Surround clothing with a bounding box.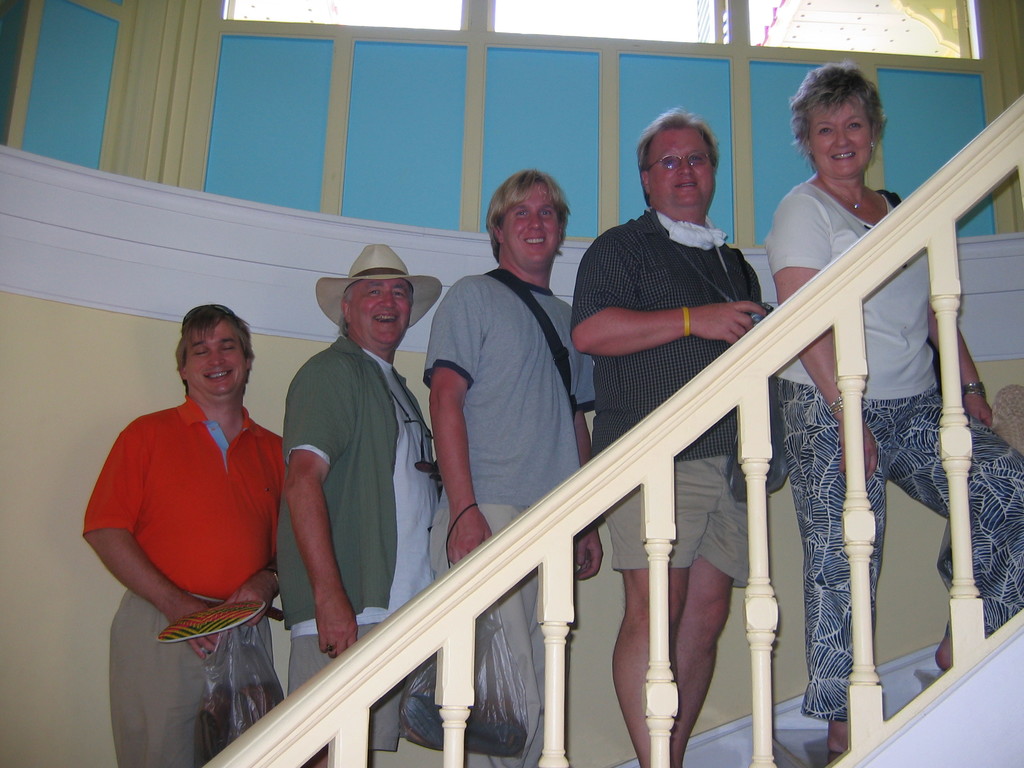
<bbox>773, 383, 1023, 721</bbox>.
